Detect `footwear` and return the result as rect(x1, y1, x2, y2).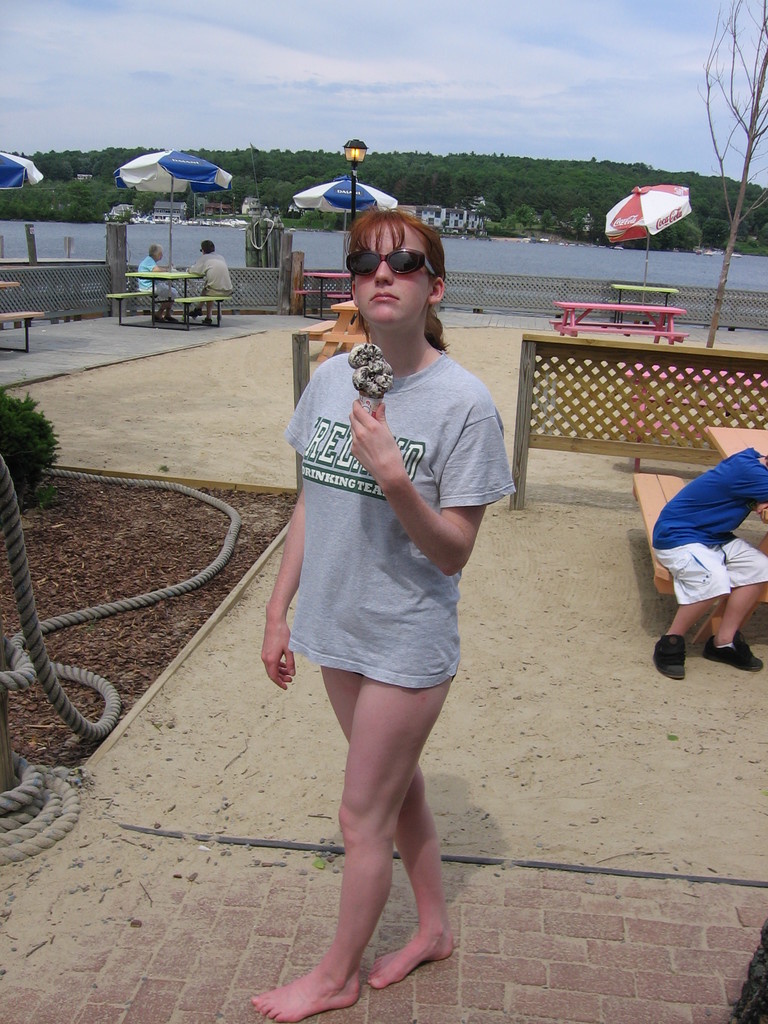
rect(652, 636, 685, 676).
